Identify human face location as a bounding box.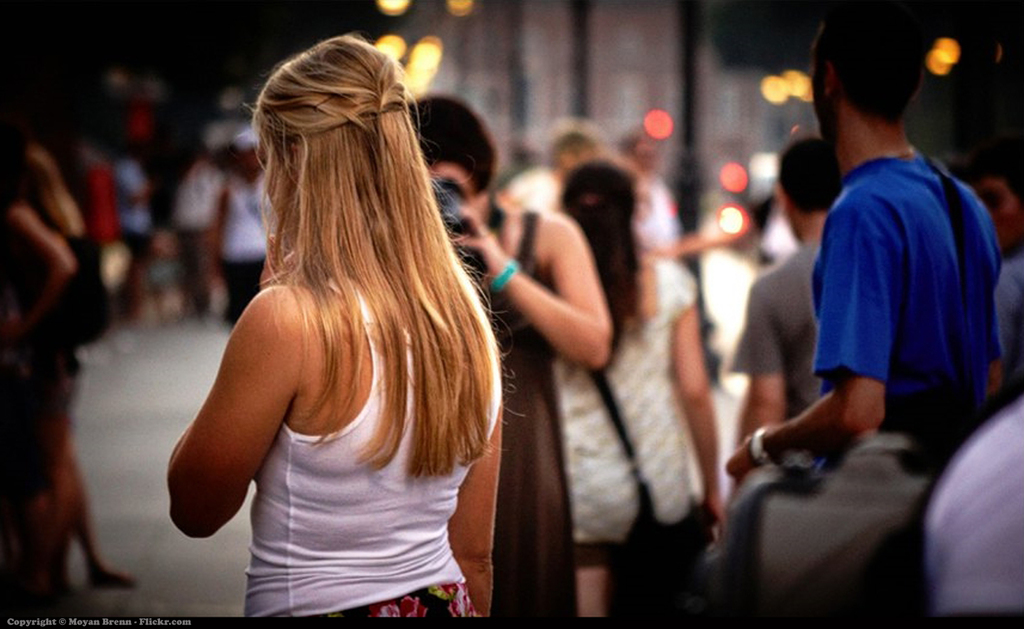
Rect(973, 174, 1023, 257).
